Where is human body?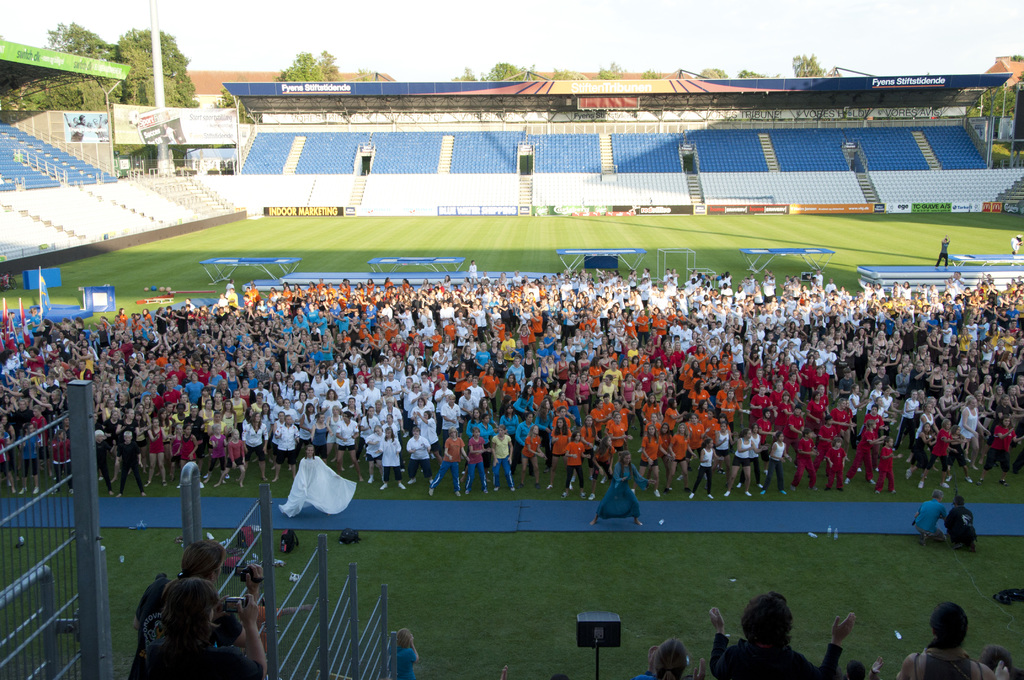
[301, 366, 306, 371].
